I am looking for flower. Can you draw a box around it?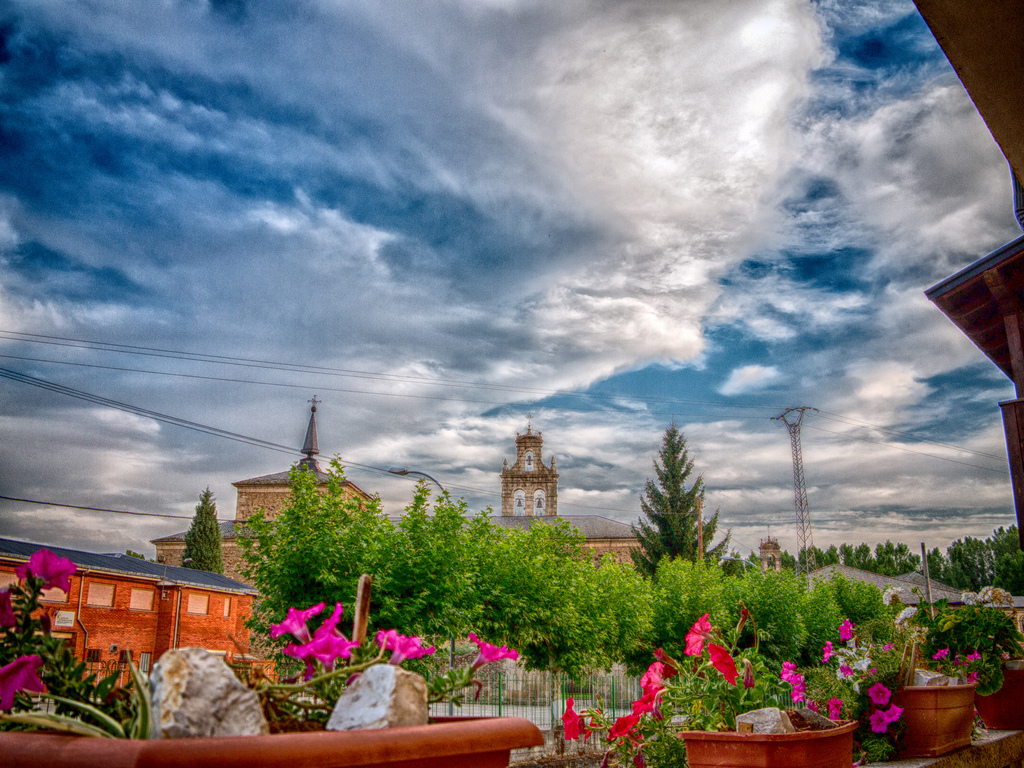
Sure, the bounding box is left=640, top=660, right=672, bottom=704.
